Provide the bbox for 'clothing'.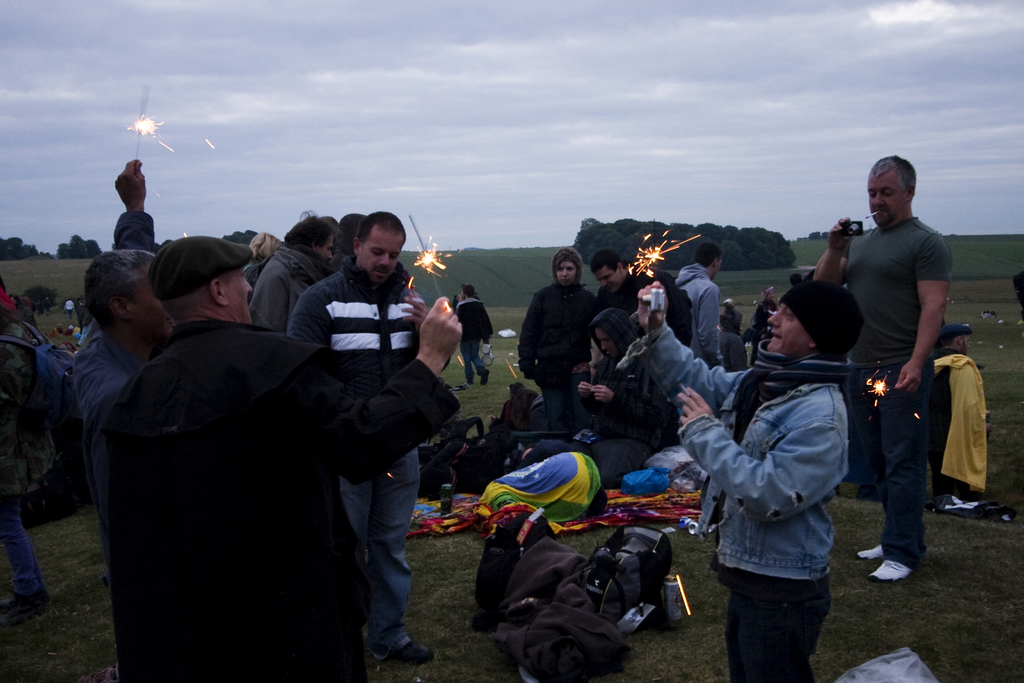
[678,262,727,363].
